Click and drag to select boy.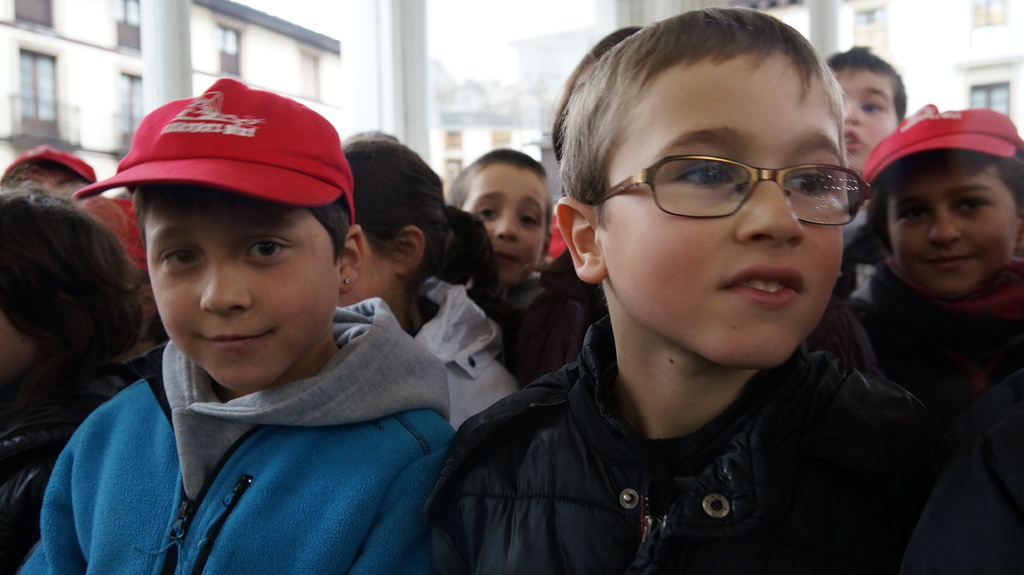
Selection: 840 111 1023 447.
